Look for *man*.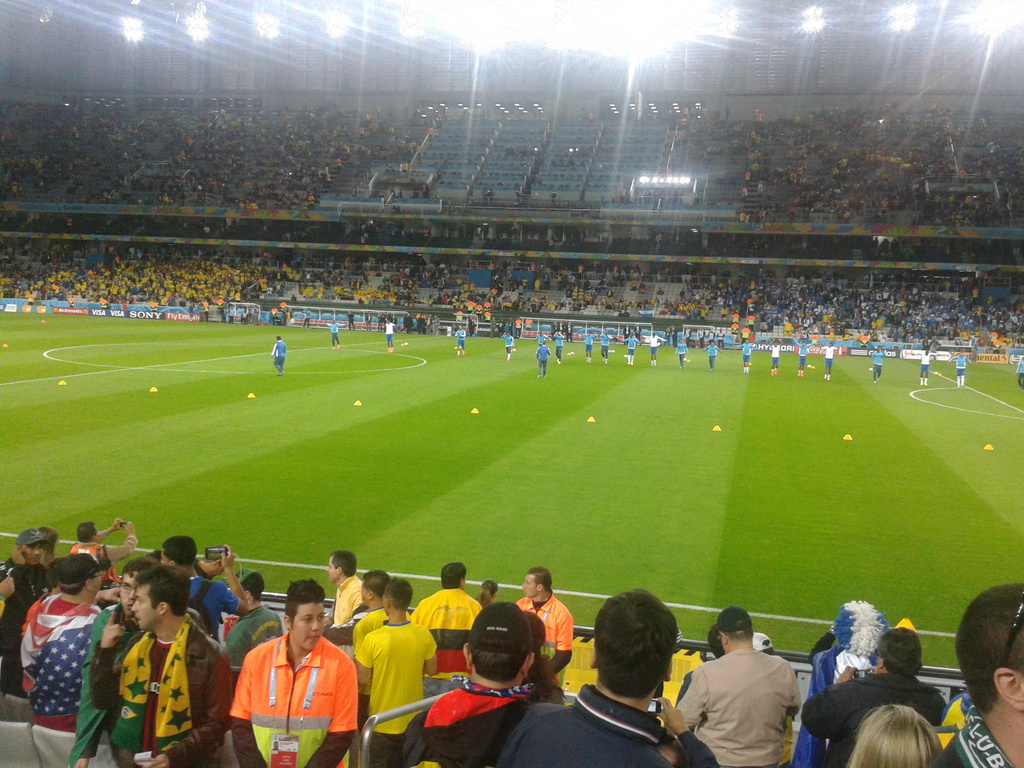
Found: select_region(25, 289, 36, 302).
